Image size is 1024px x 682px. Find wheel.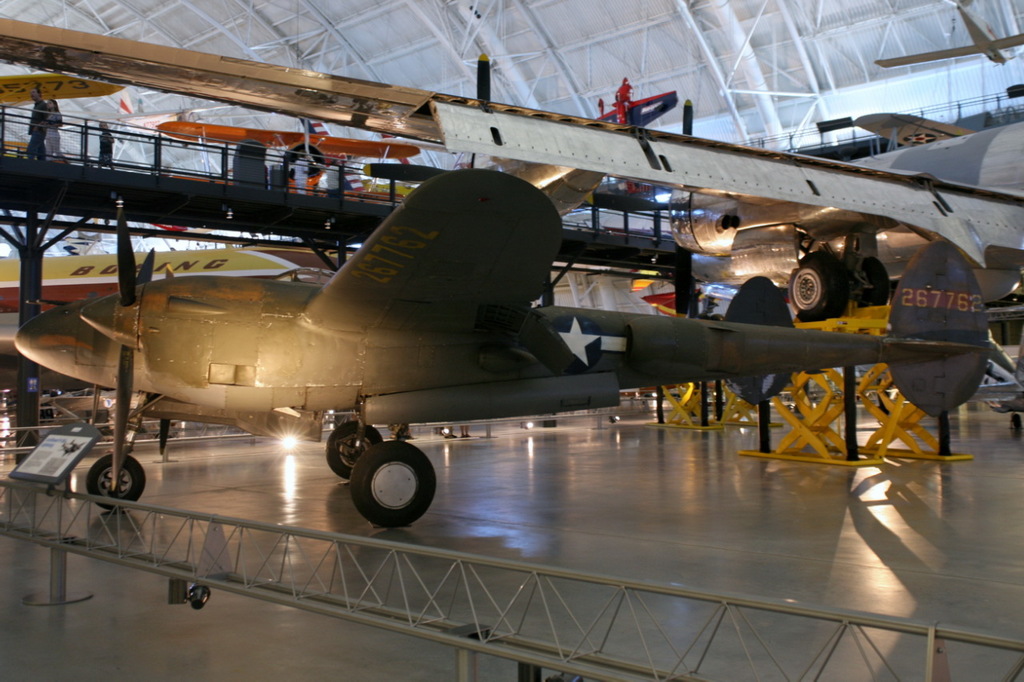
87/453/144/510.
